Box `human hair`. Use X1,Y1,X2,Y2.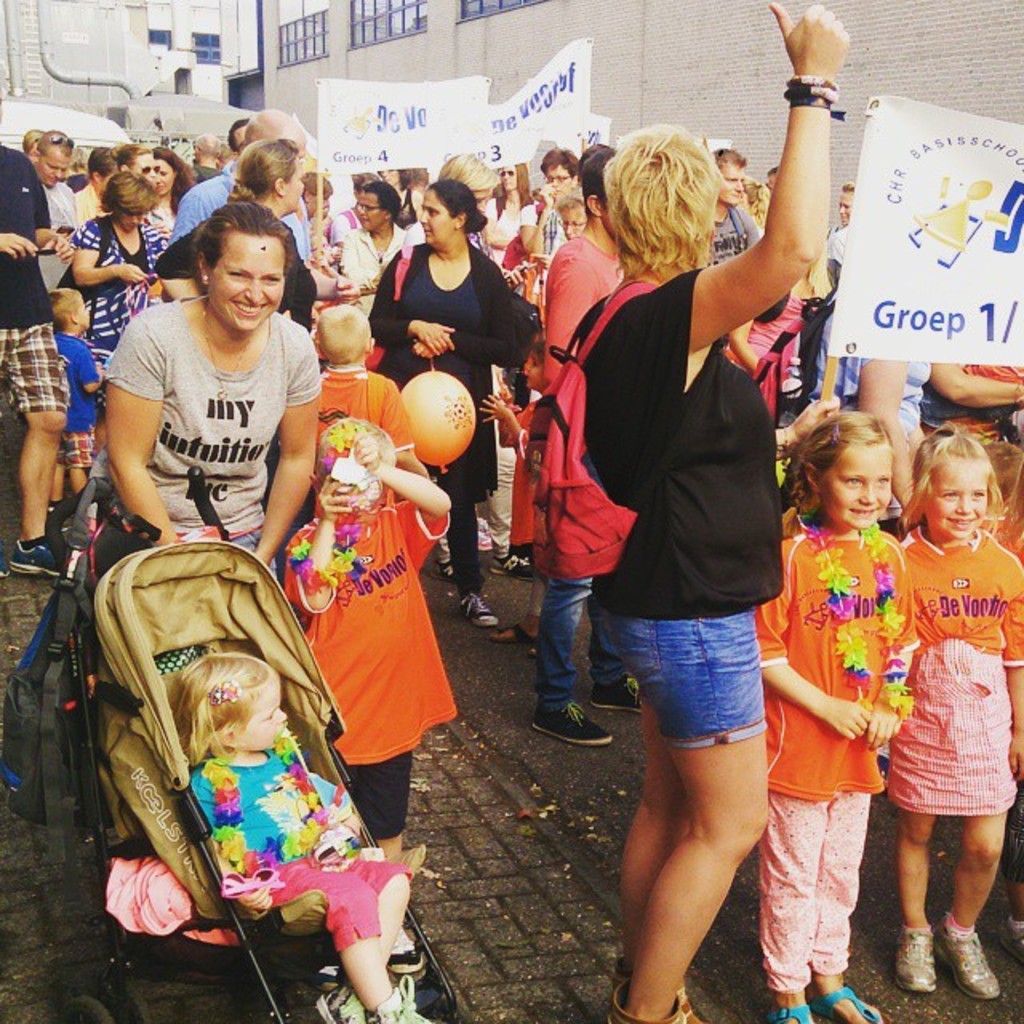
586,126,749,278.
